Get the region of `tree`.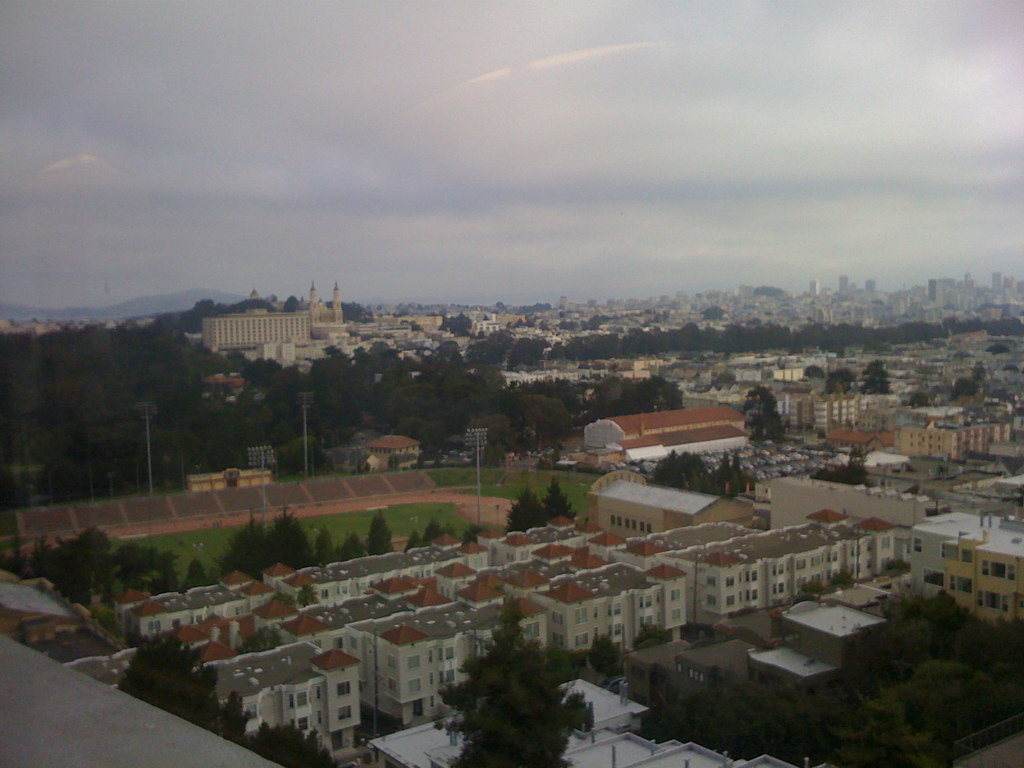
bbox(506, 488, 543, 531).
